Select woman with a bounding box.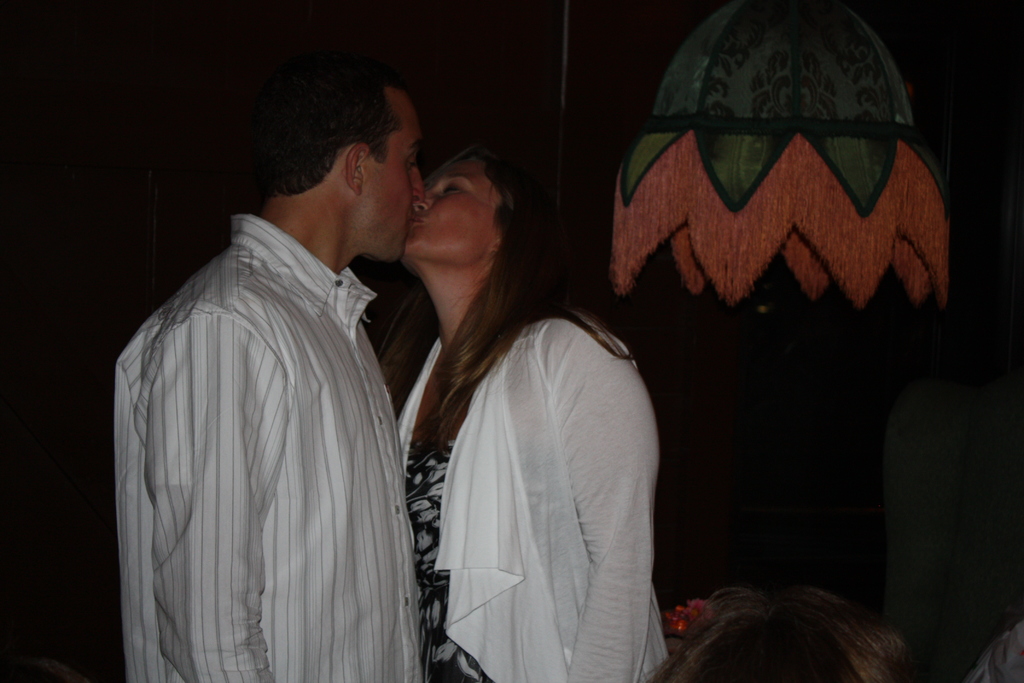
369, 119, 655, 682.
